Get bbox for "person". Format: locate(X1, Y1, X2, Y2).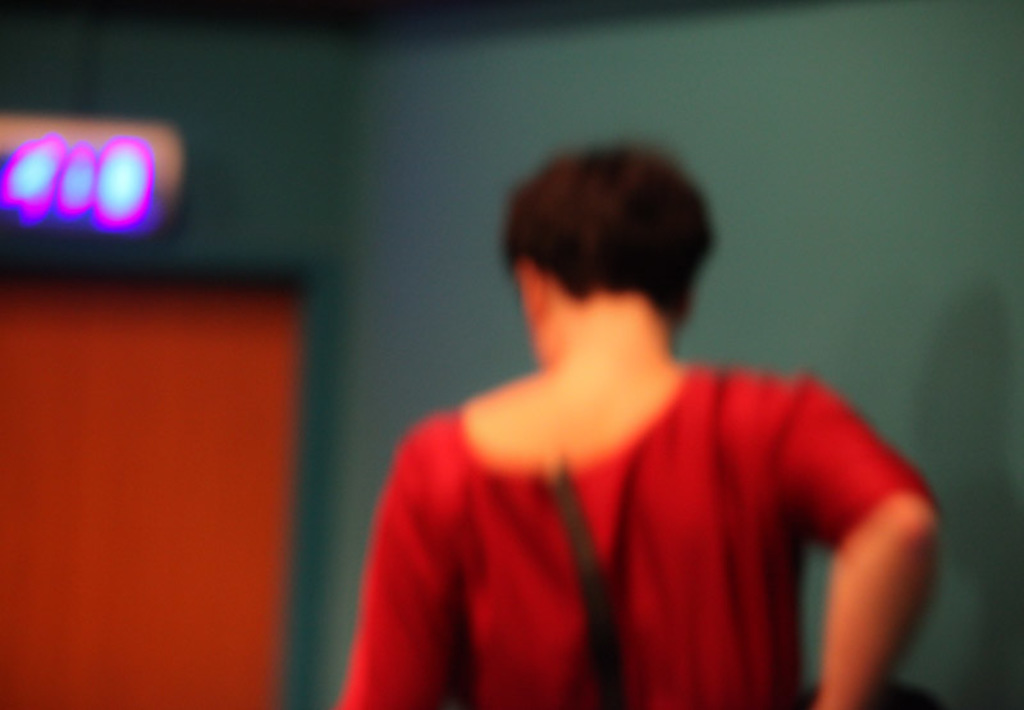
locate(337, 138, 942, 709).
